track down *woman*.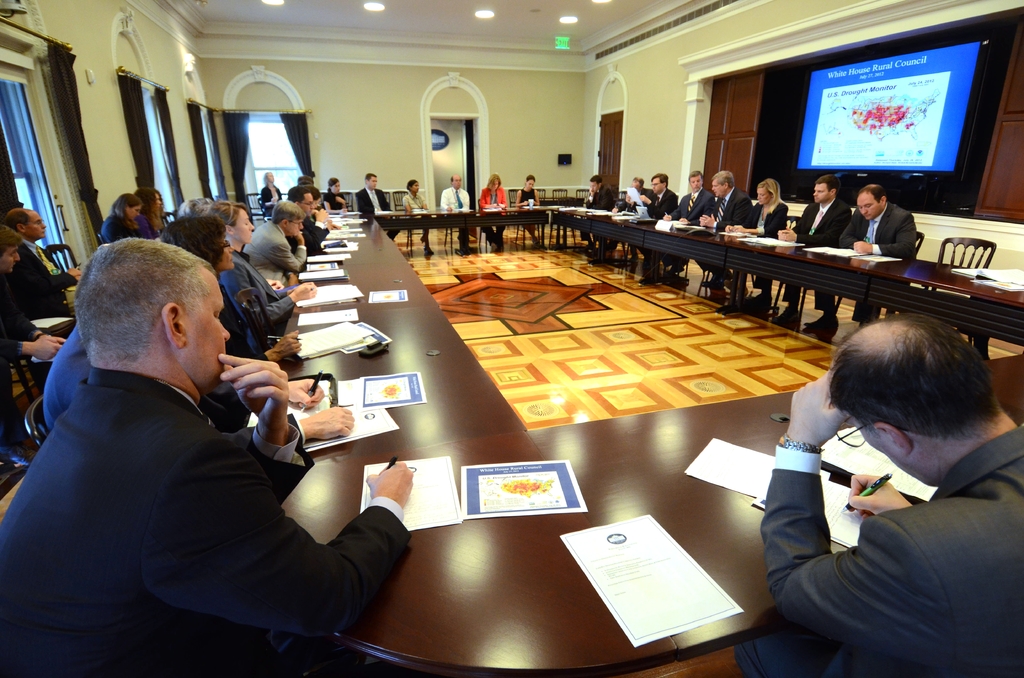
Tracked to [x1=101, y1=193, x2=147, y2=241].
